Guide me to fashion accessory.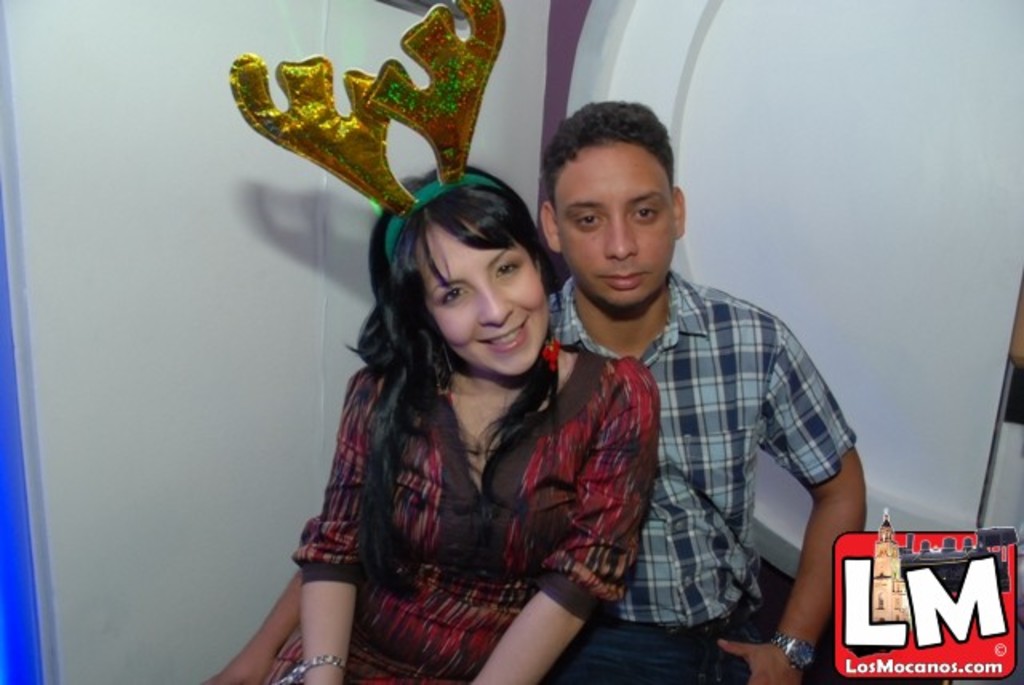
Guidance: <bbox>226, 0, 507, 262</bbox>.
